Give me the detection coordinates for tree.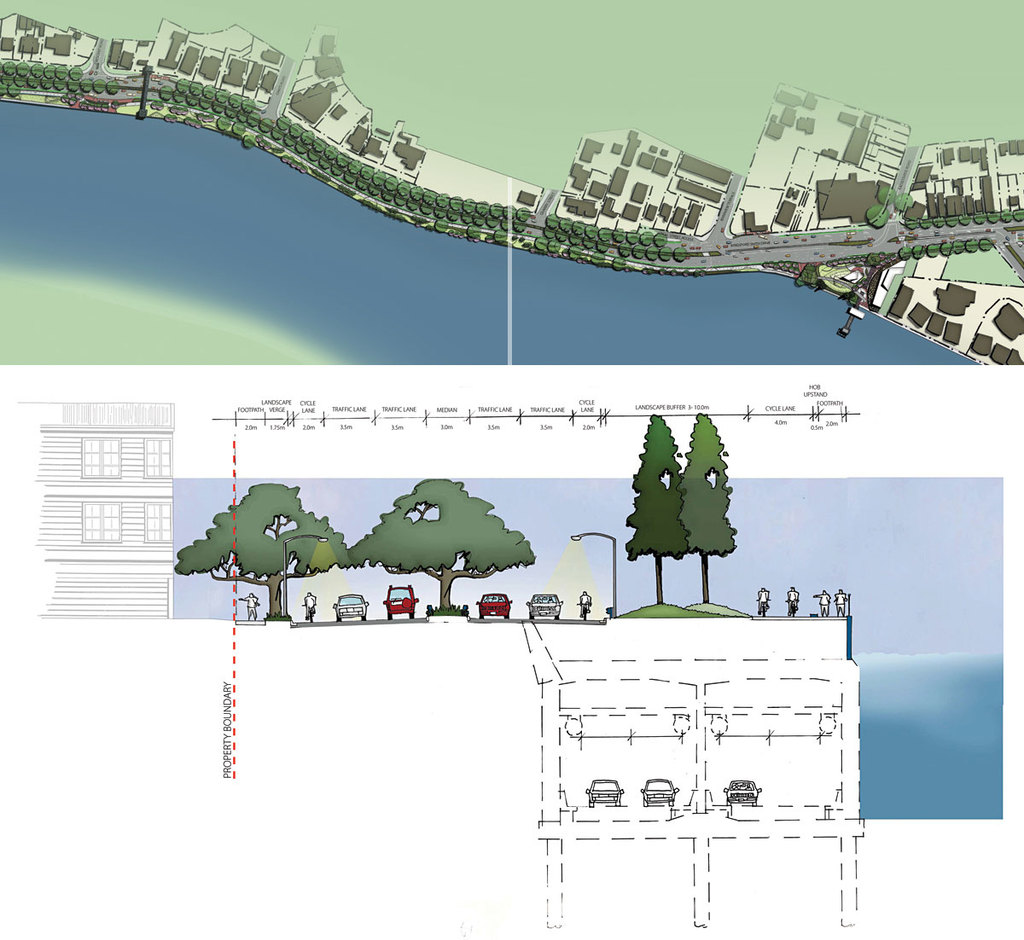
(x1=172, y1=476, x2=347, y2=618).
